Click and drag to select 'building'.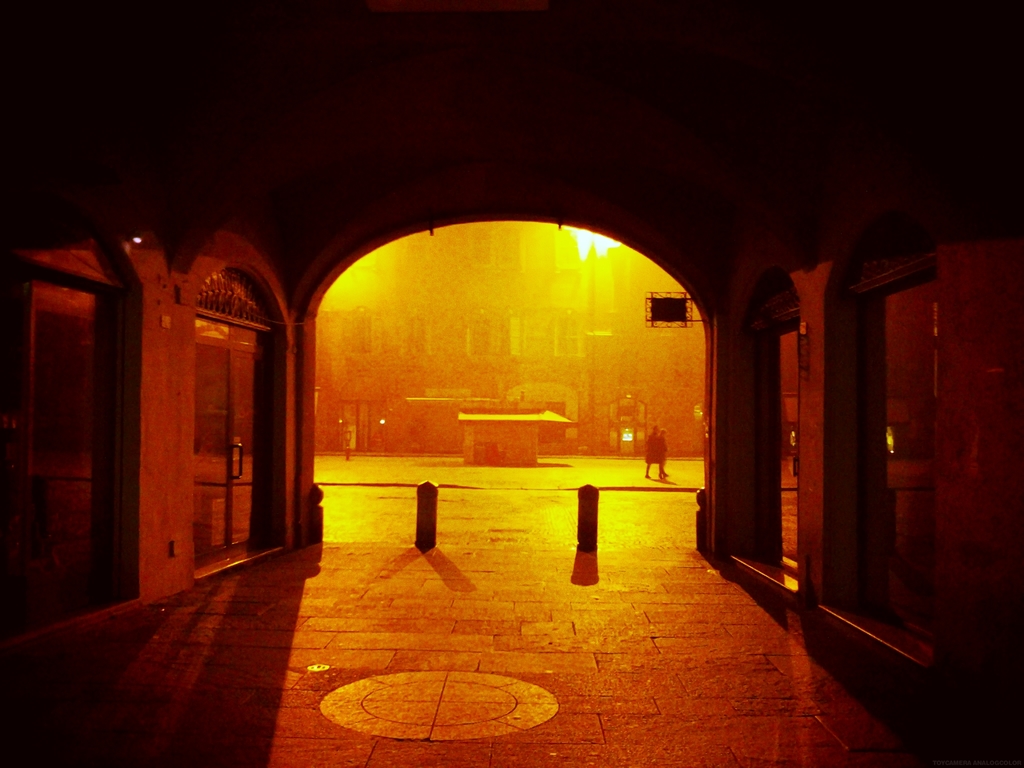
Selection: locate(0, 0, 1022, 767).
